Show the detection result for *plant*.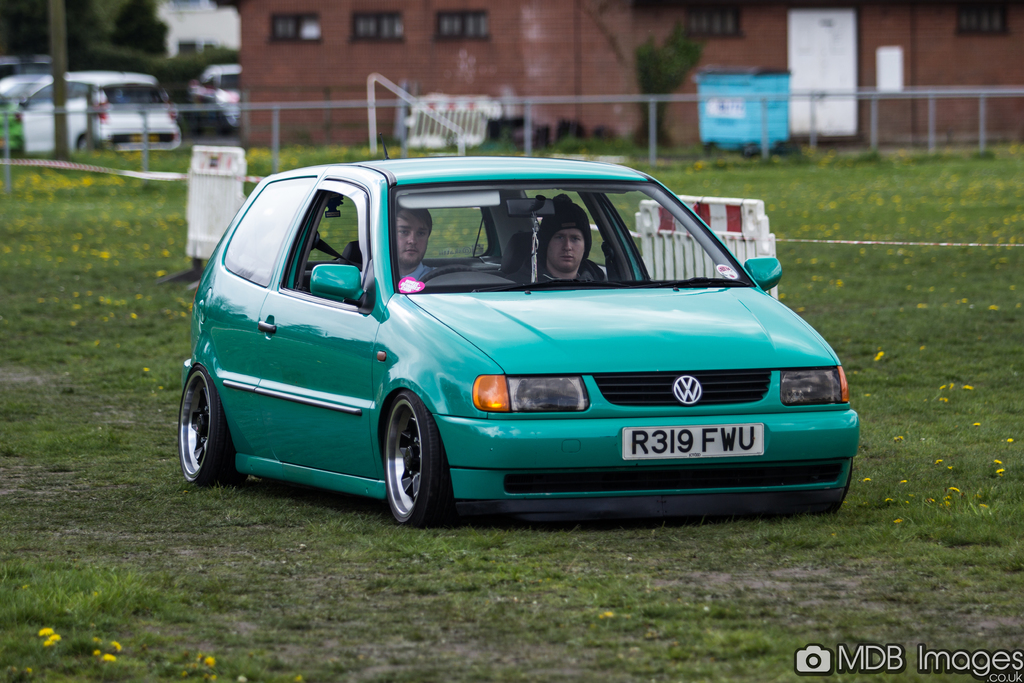
box=[636, 25, 698, 113].
